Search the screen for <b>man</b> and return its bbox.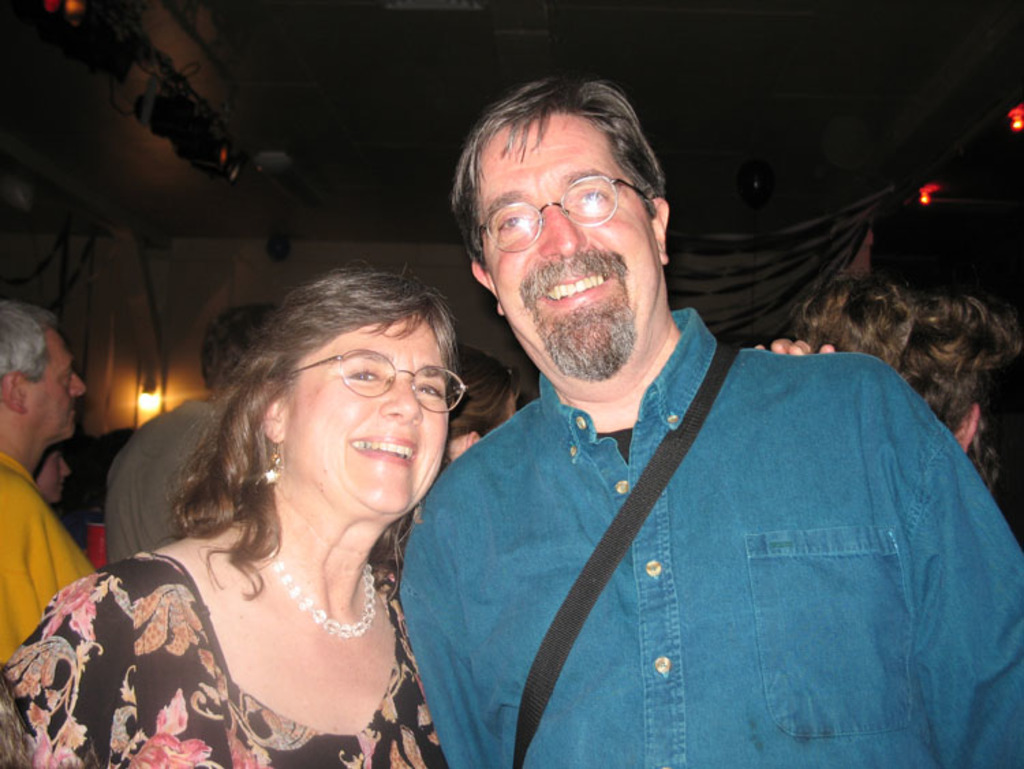
Found: select_region(0, 295, 106, 690).
